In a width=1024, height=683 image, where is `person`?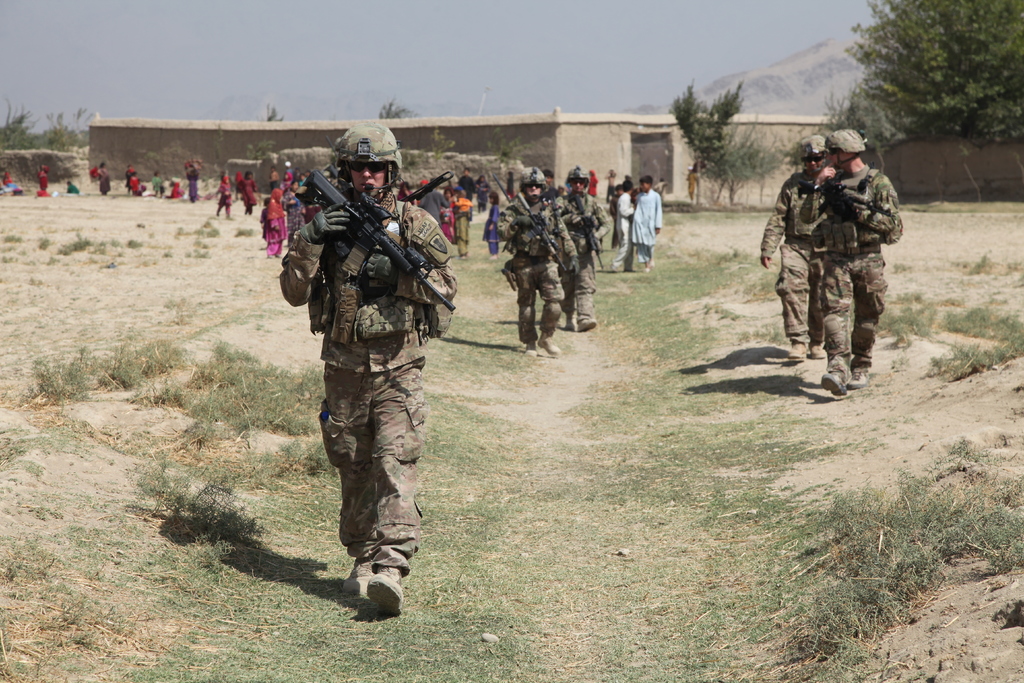
left=0, top=172, right=24, bottom=195.
